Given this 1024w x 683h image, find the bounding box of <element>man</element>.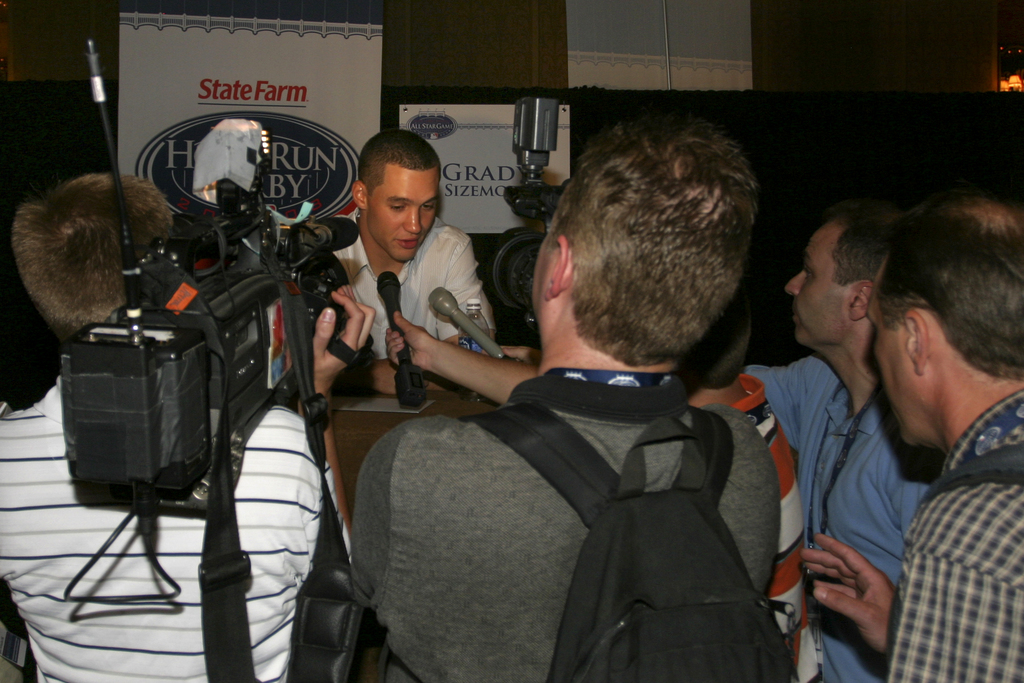
(349,120,785,682).
